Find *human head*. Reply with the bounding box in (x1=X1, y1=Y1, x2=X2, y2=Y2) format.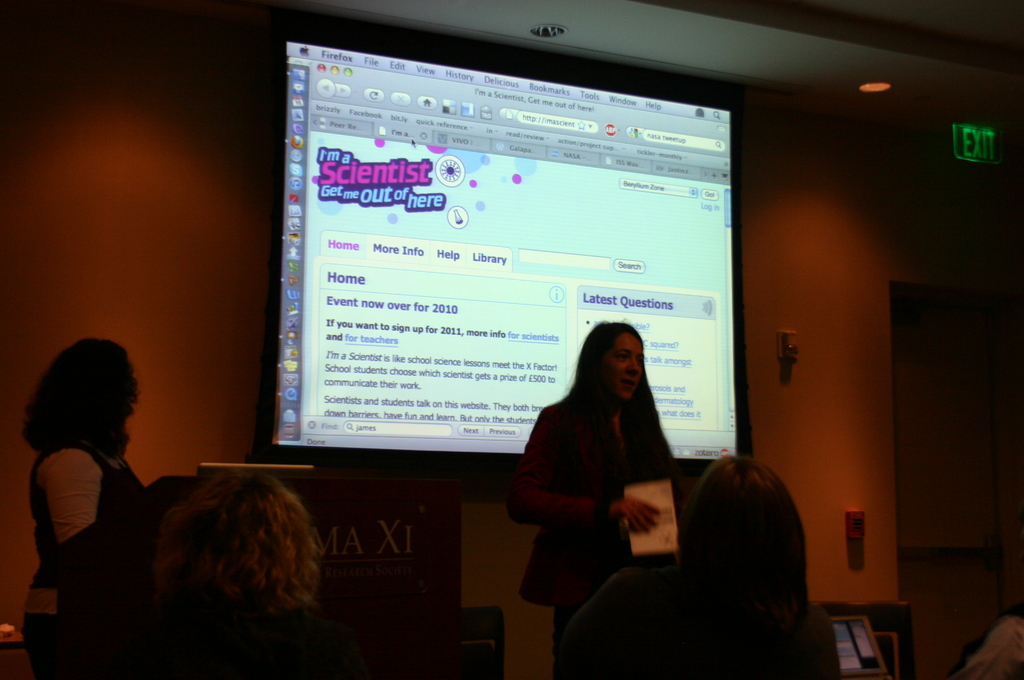
(x1=676, y1=457, x2=810, y2=590).
